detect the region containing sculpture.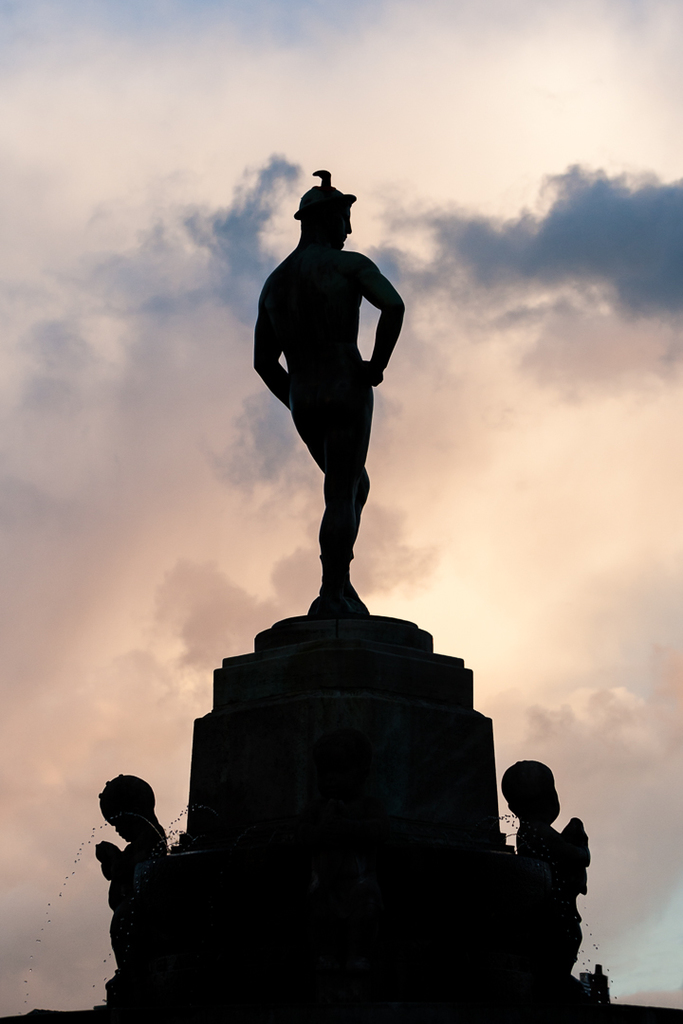
[x1=500, y1=753, x2=593, y2=1018].
